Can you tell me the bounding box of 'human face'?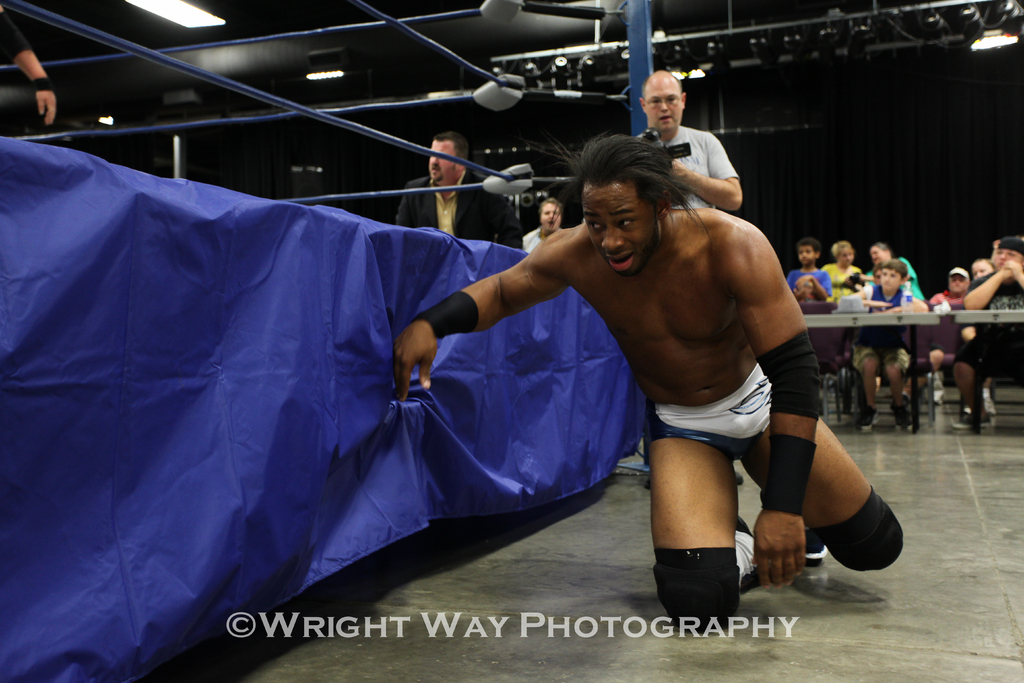
<bbox>542, 204, 564, 227</bbox>.
